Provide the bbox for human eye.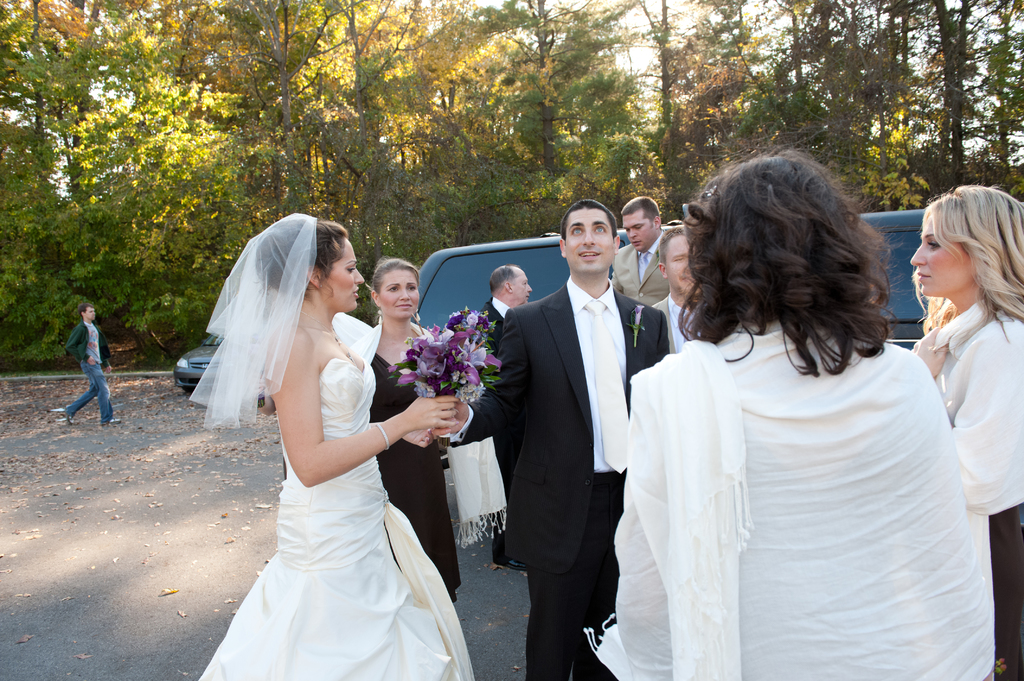
x1=593 y1=224 x2=606 y2=234.
